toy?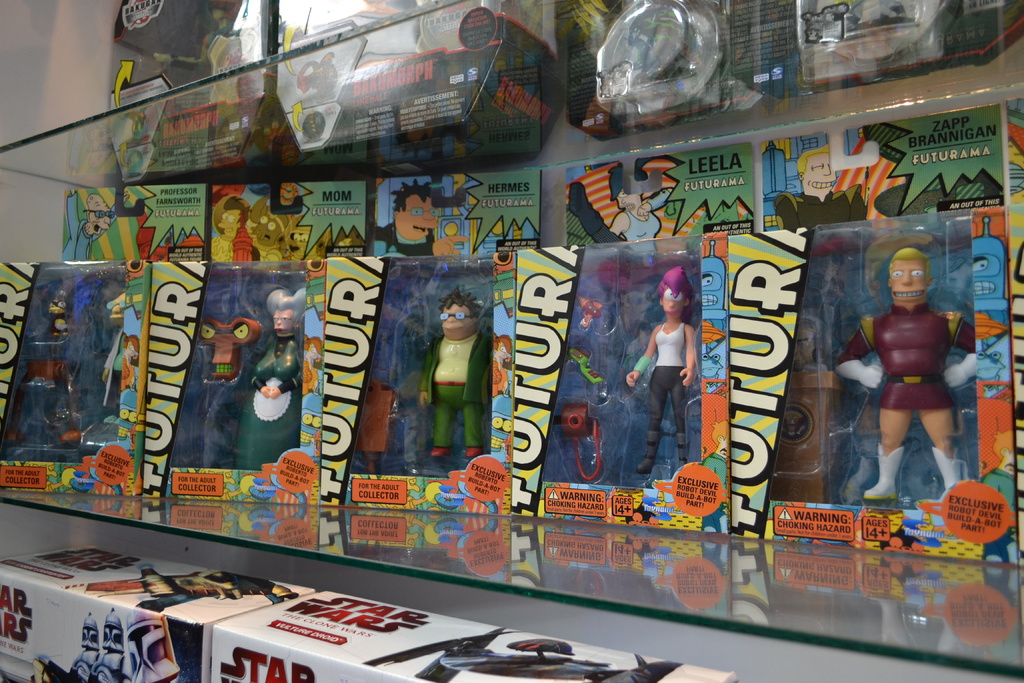
bbox=[115, 190, 161, 264]
